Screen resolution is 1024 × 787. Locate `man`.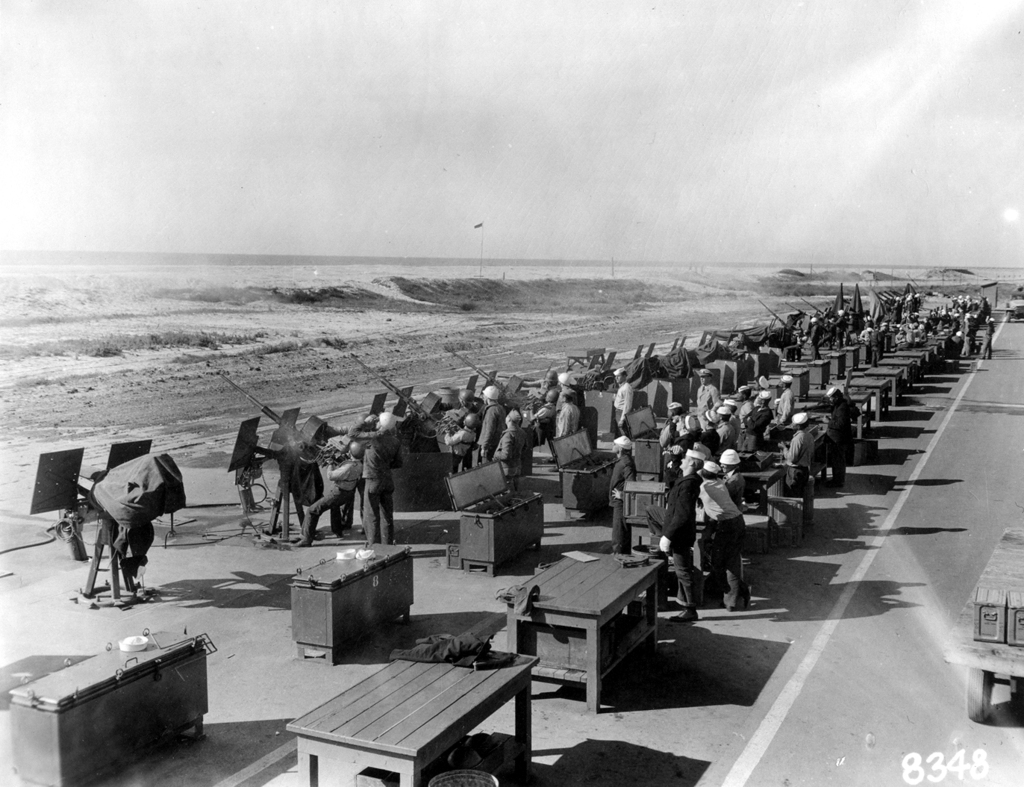
x1=699 y1=405 x2=719 y2=455.
